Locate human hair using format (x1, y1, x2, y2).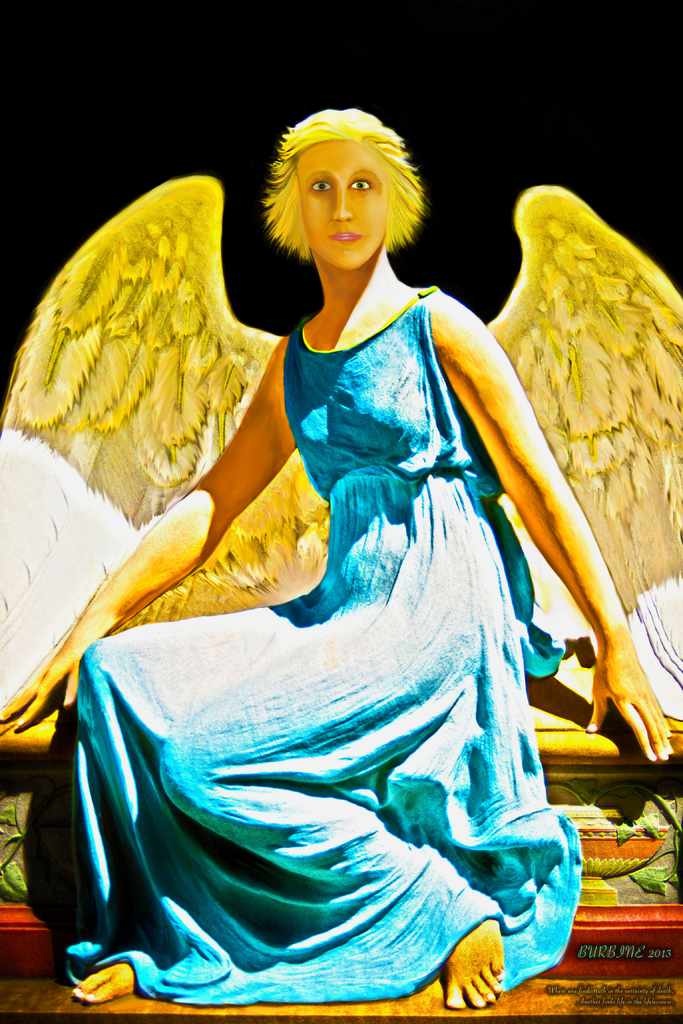
(251, 106, 430, 276).
